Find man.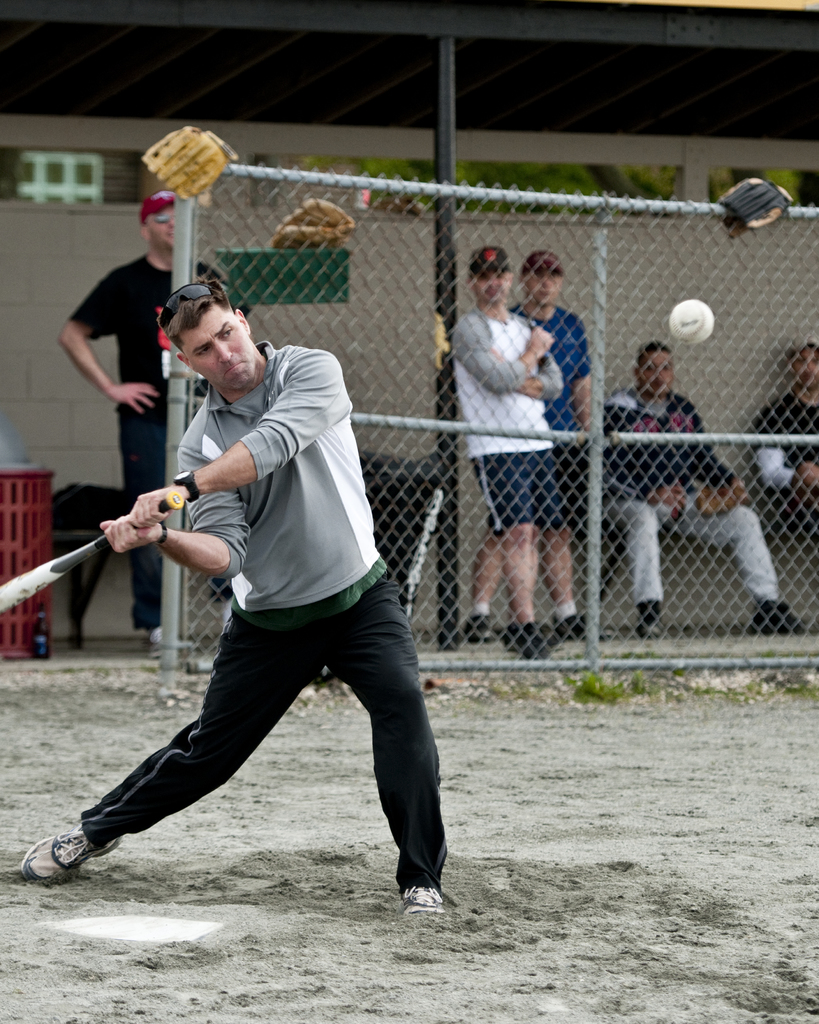
<region>447, 243, 568, 639</region>.
